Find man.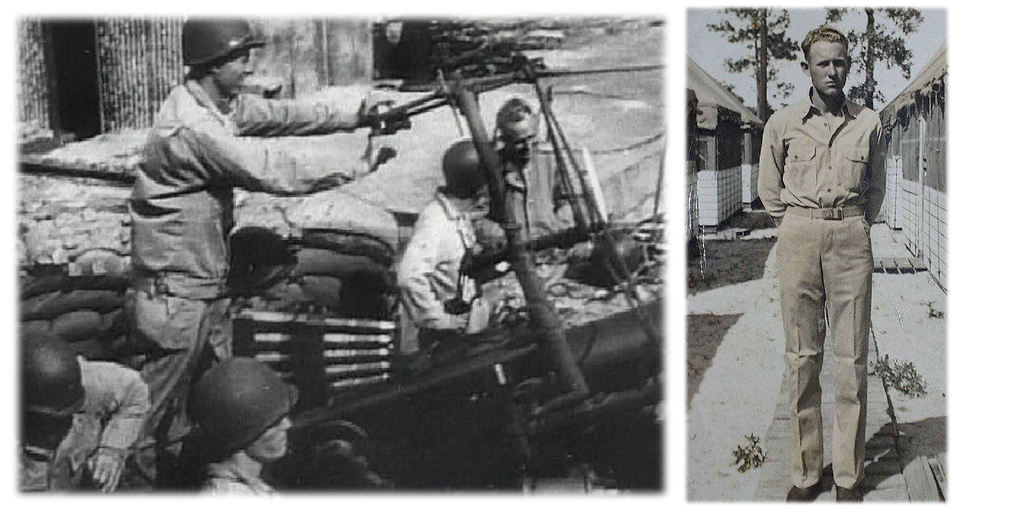
756/29/902/490.
